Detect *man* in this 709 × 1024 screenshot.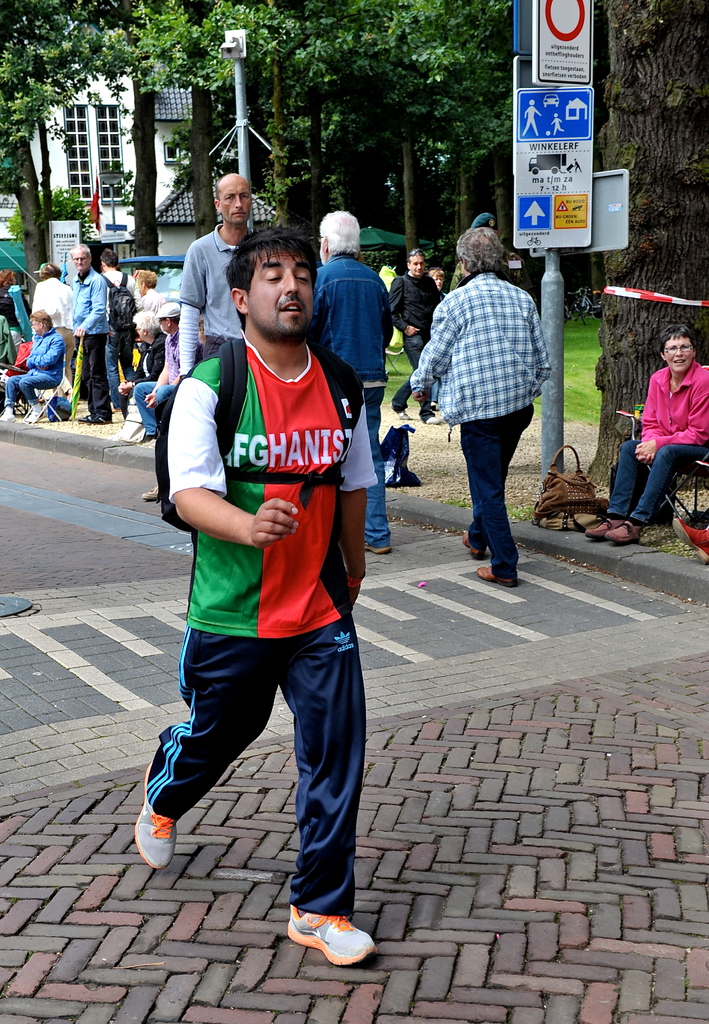
Detection: region(389, 248, 445, 423).
